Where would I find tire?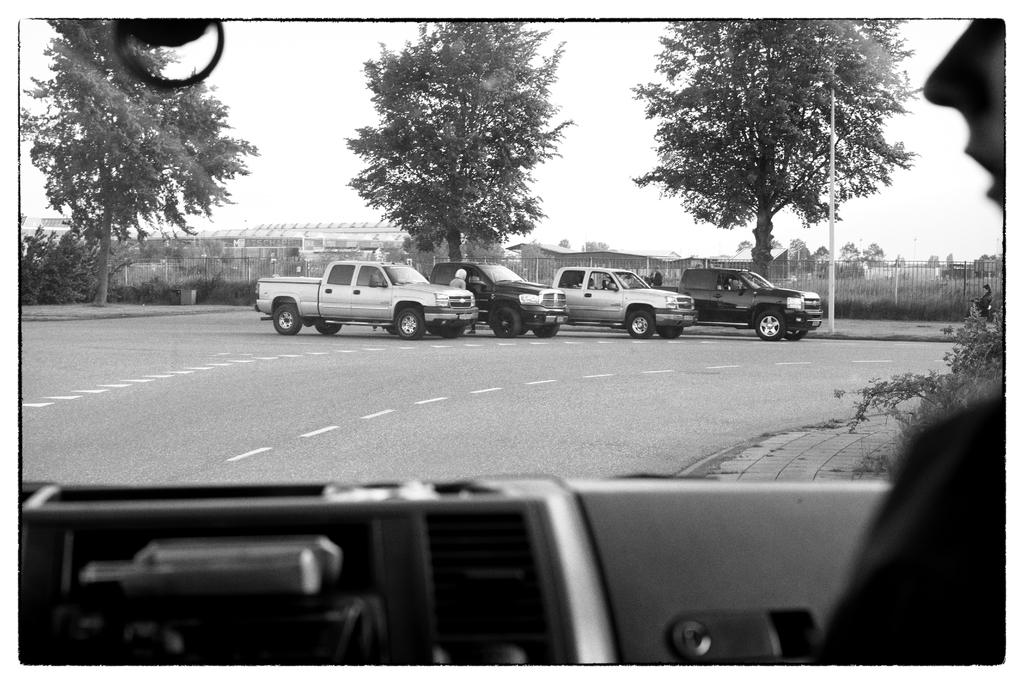
At [780,327,804,341].
